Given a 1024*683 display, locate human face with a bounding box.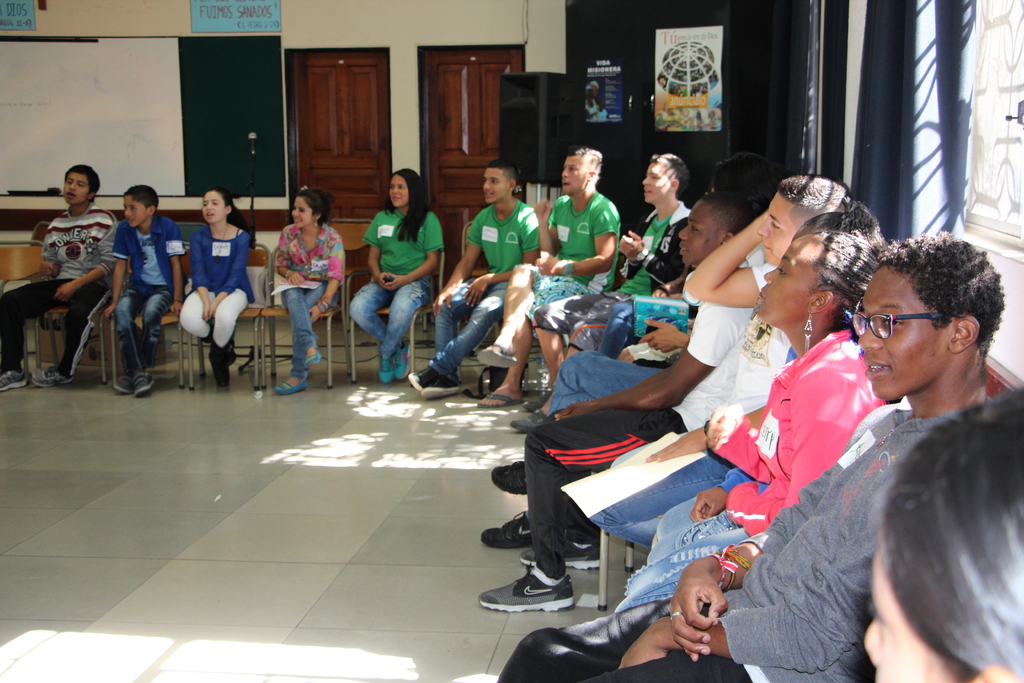
Located: 756,234,820,324.
